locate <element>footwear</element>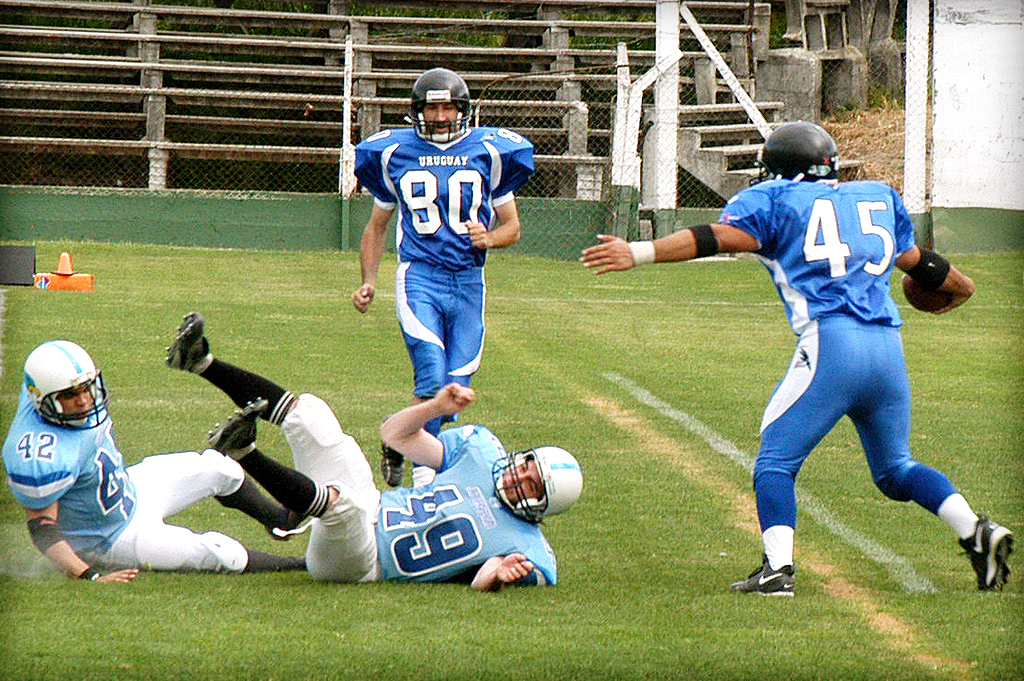
rect(378, 438, 406, 488)
